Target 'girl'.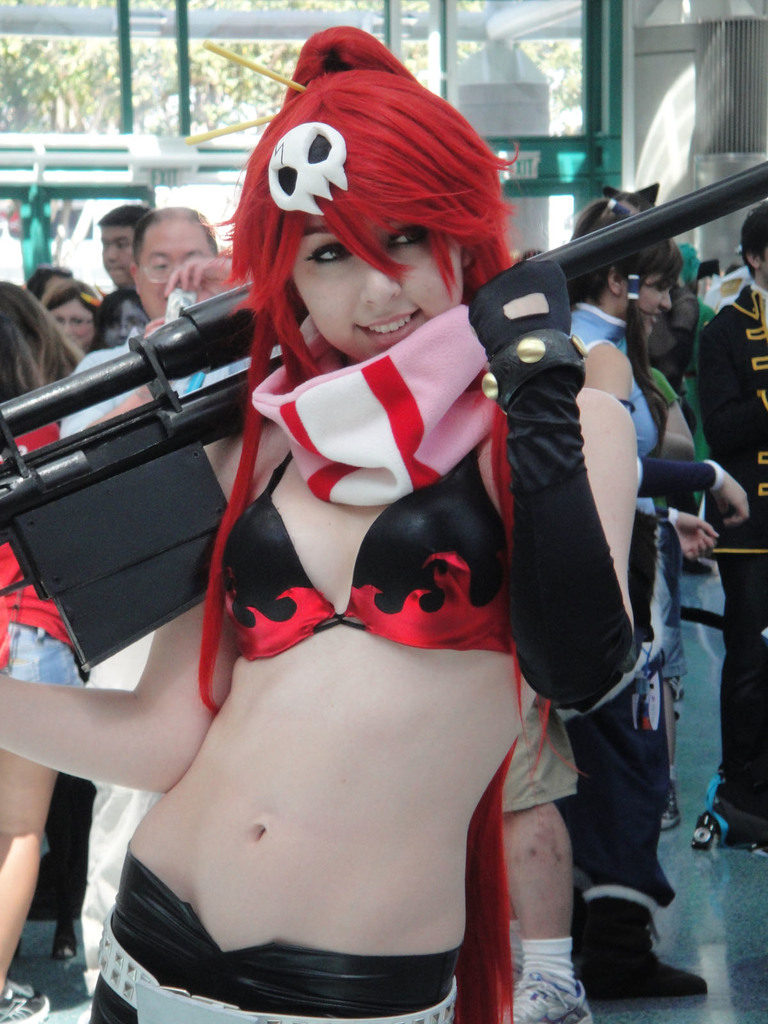
Target region: 557 191 756 1005.
